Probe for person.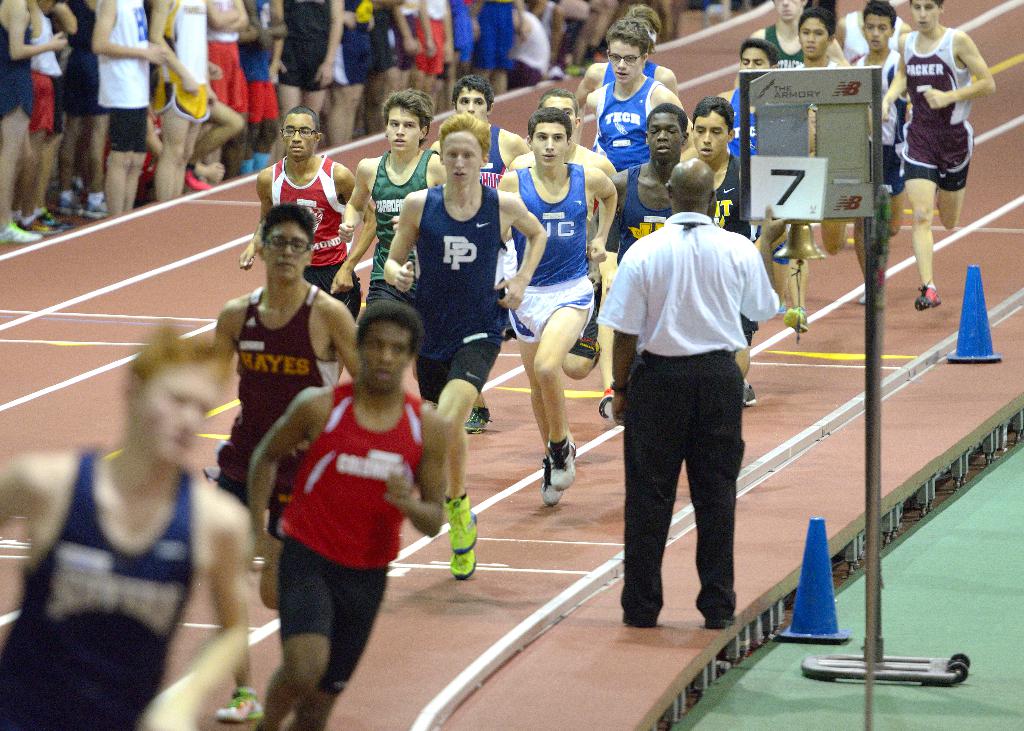
Probe result: crop(596, 154, 780, 629).
